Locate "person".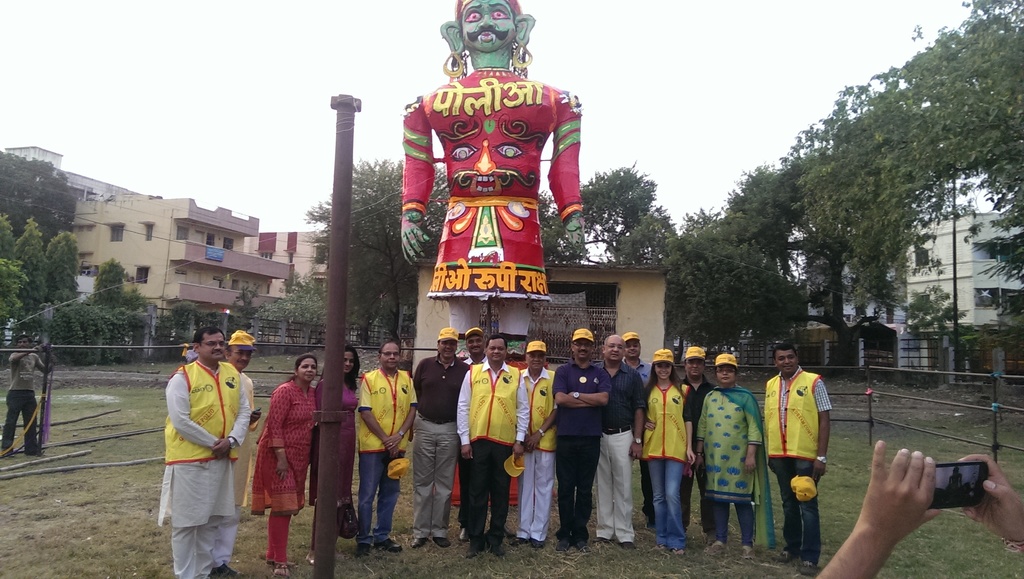
Bounding box: (x1=313, y1=337, x2=371, y2=567).
